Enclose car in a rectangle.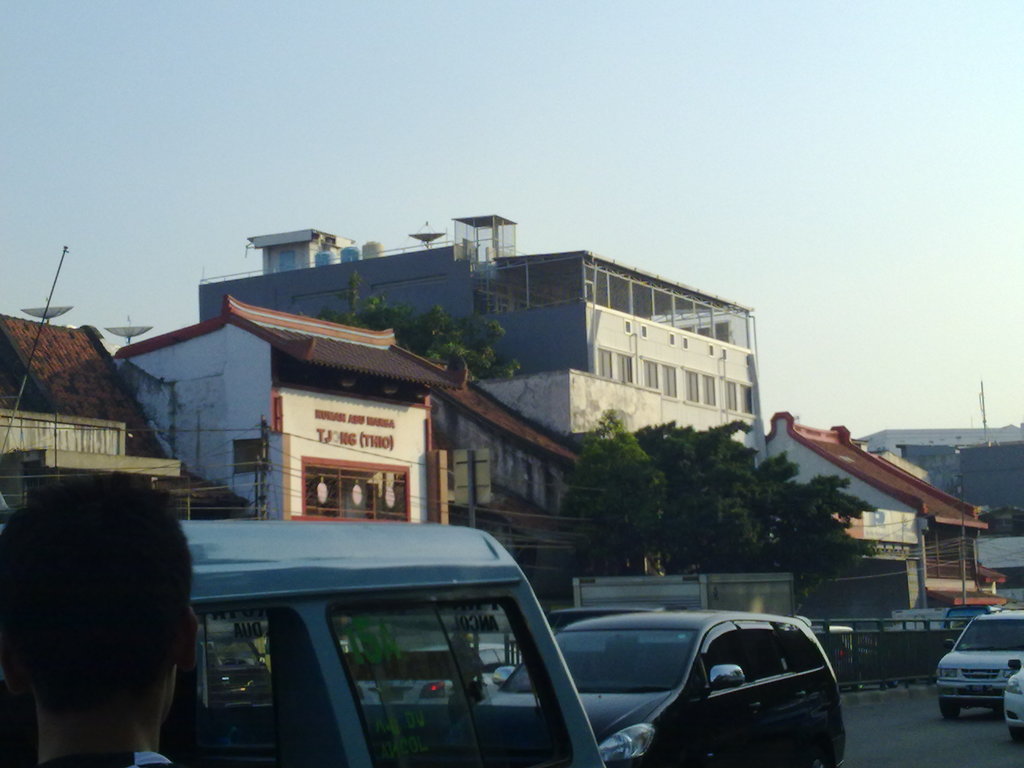
rect(933, 604, 1023, 719).
